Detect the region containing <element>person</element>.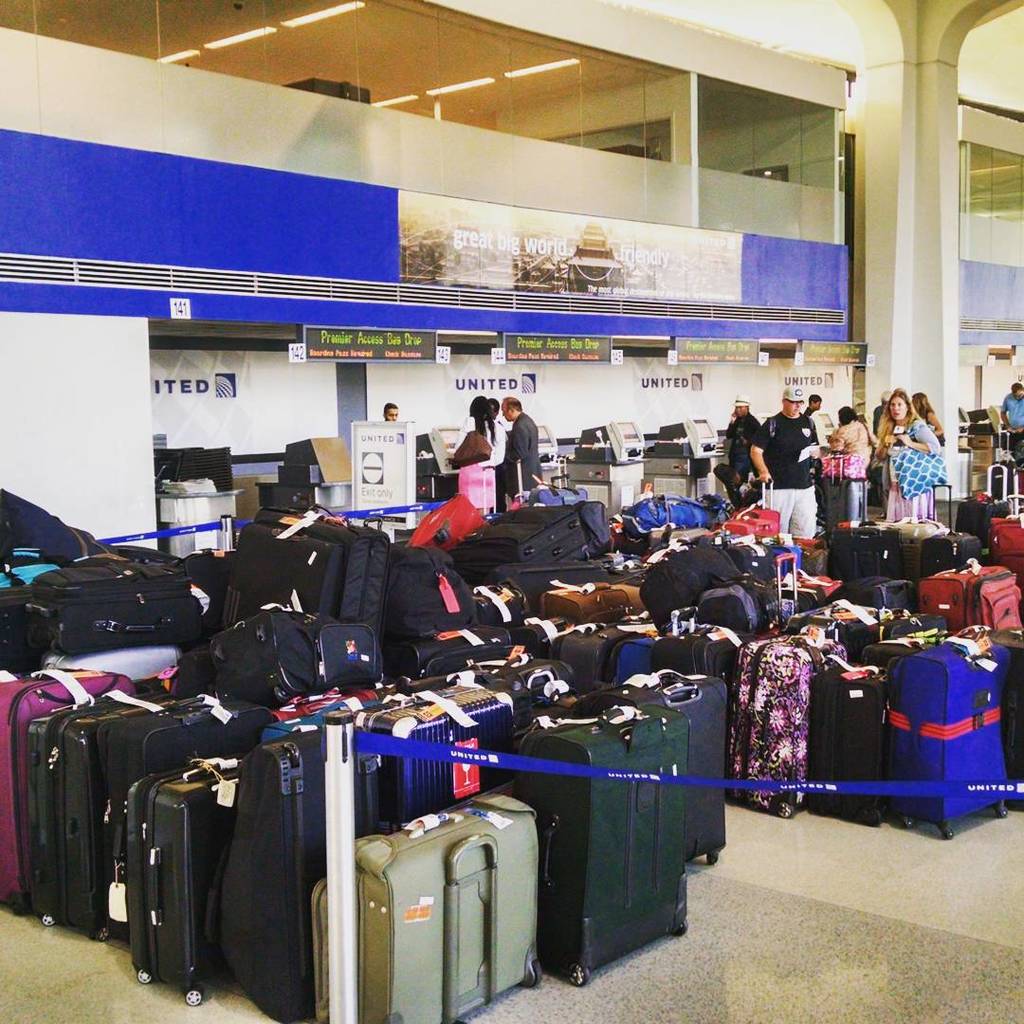
left=380, top=402, right=407, bottom=426.
